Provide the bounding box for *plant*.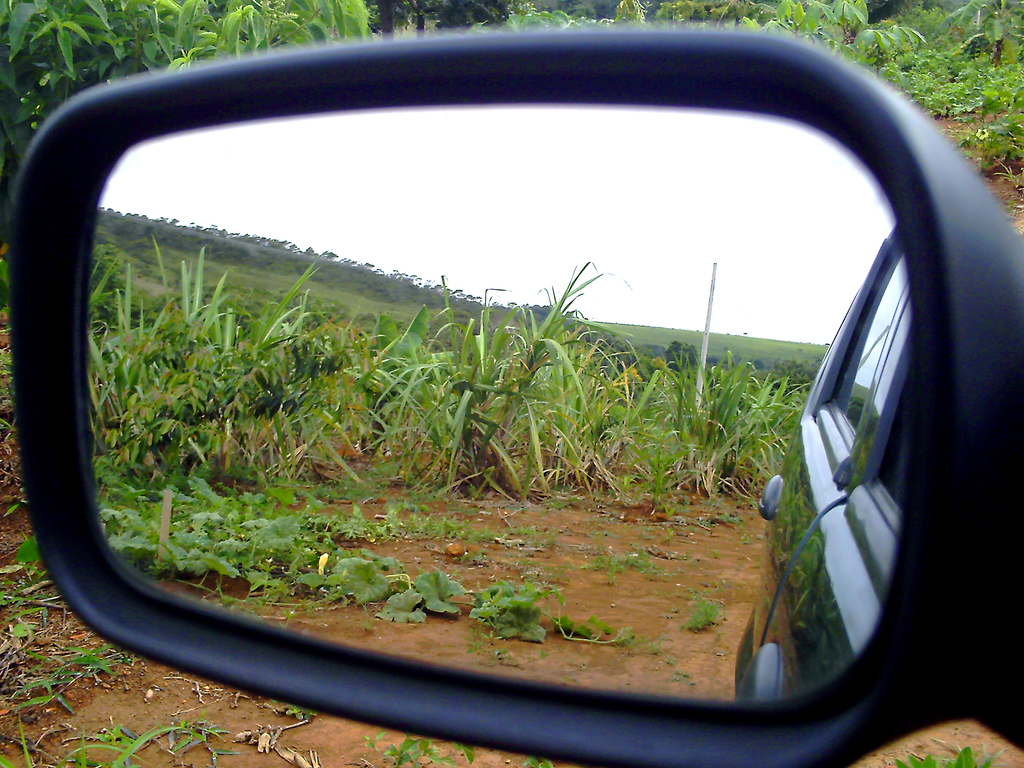
BBox(681, 598, 721, 631).
